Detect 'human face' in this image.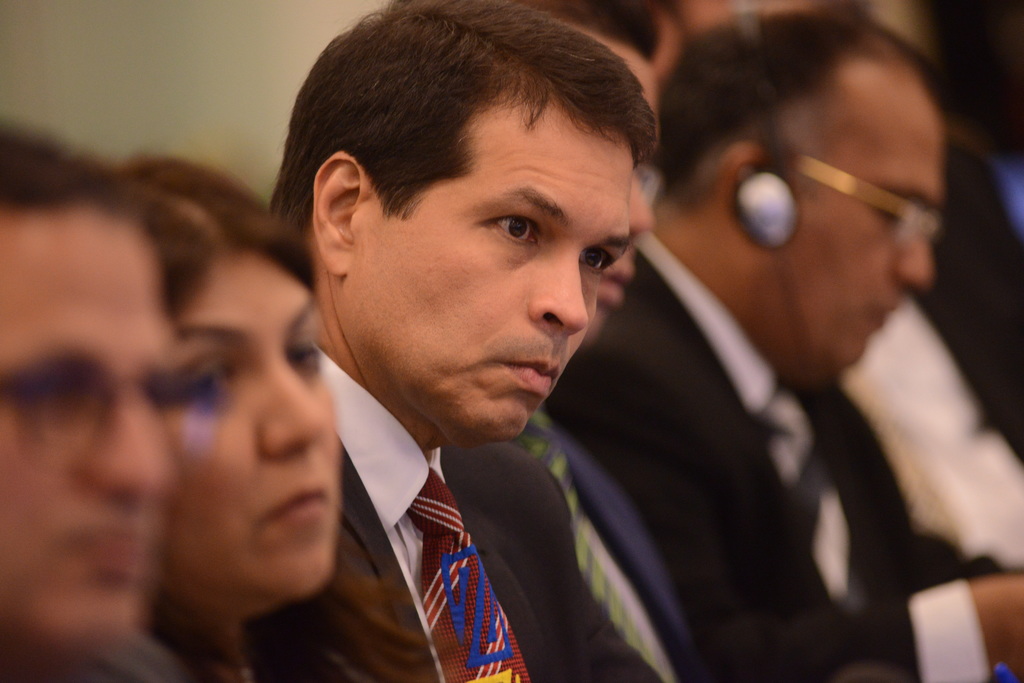
Detection: 167,246,337,590.
